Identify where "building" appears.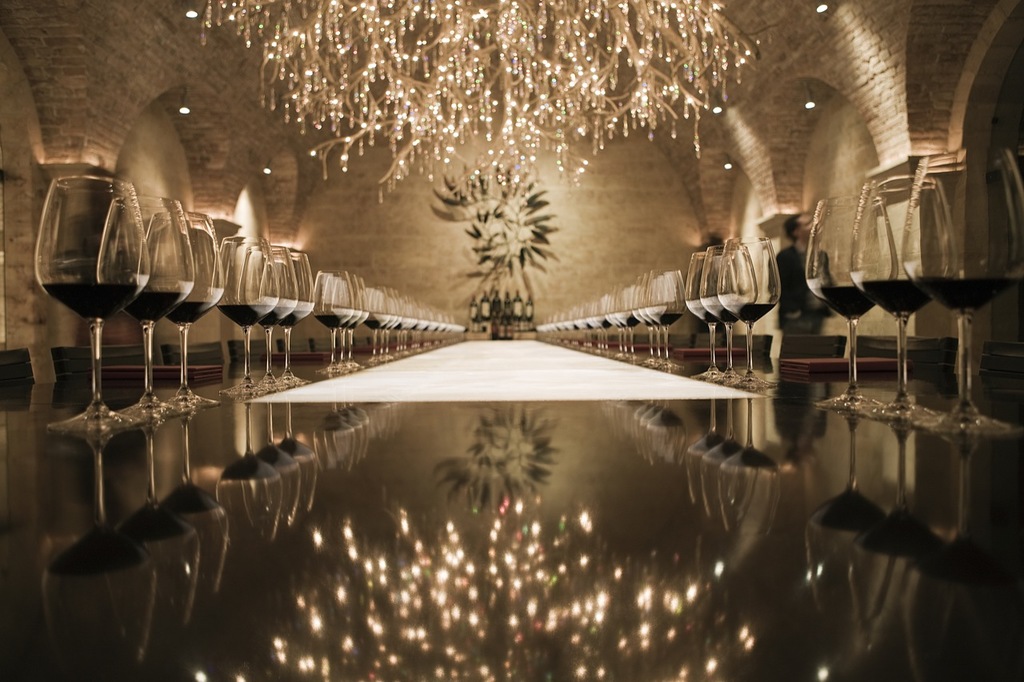
Appears at <region>0, 0, 1023, 681</region>.
